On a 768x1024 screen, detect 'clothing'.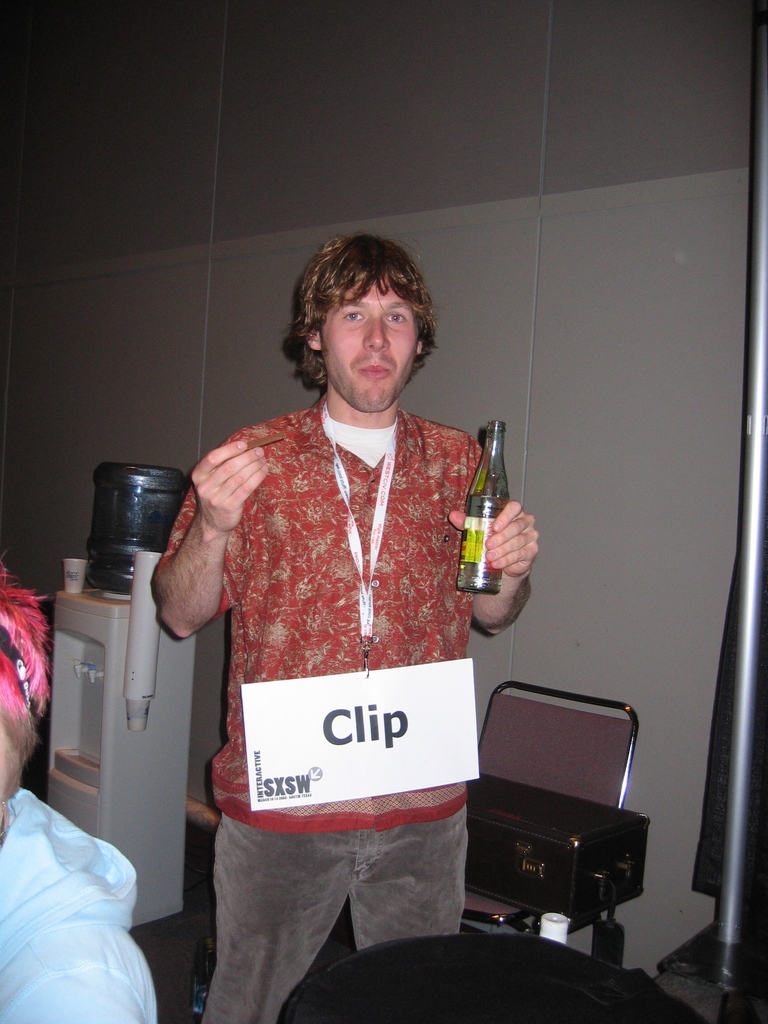
l=0, t=785, r=159, b=1023.
